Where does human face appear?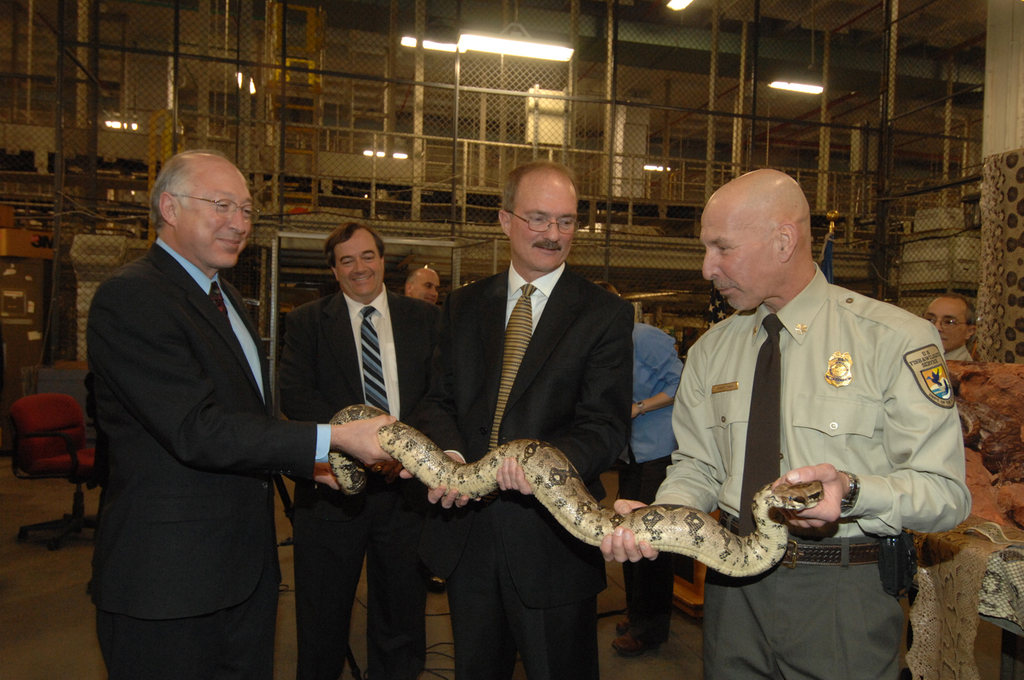
Appears at [508, 182, 577, 271].
